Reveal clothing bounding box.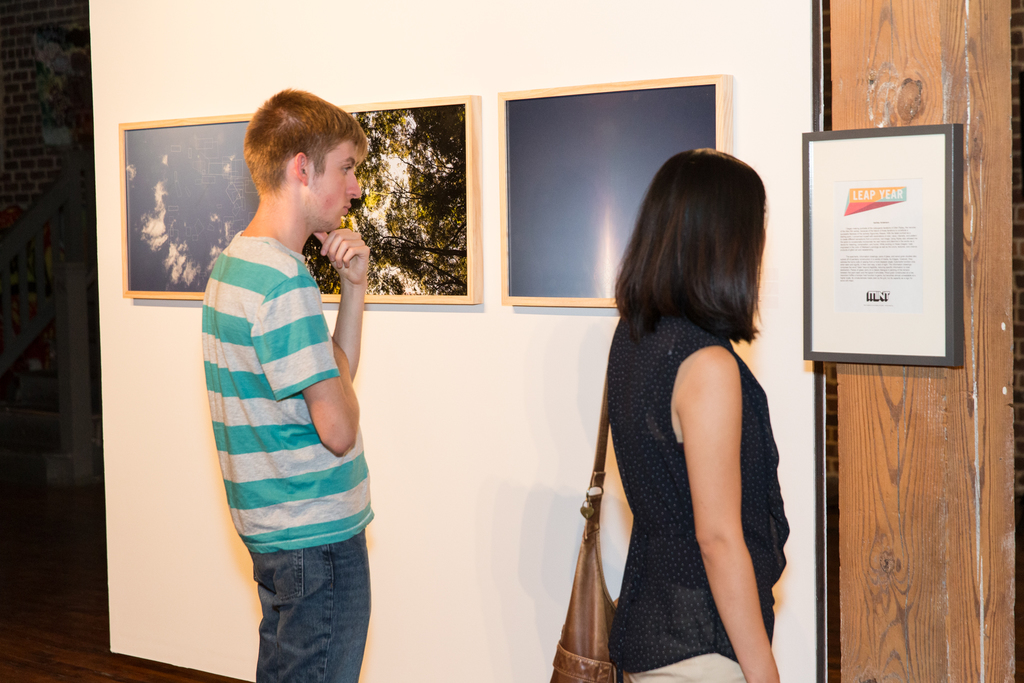
Revealed: box(601, 302, 793, 682).
